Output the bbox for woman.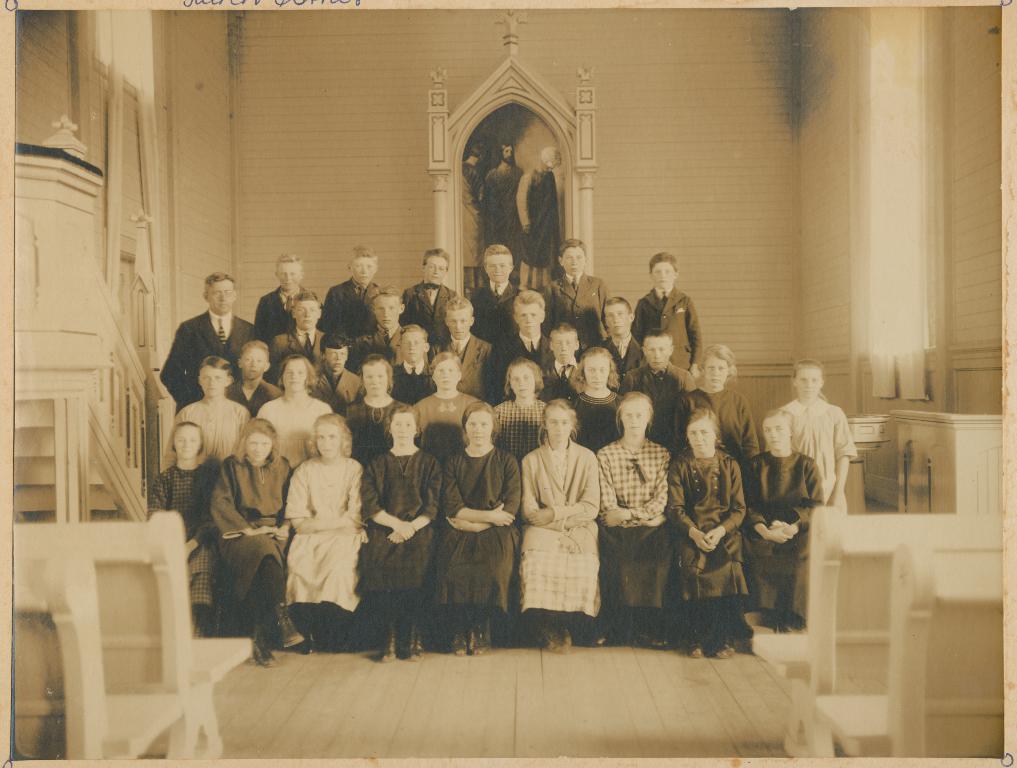
[745, 416, 819, 628].
